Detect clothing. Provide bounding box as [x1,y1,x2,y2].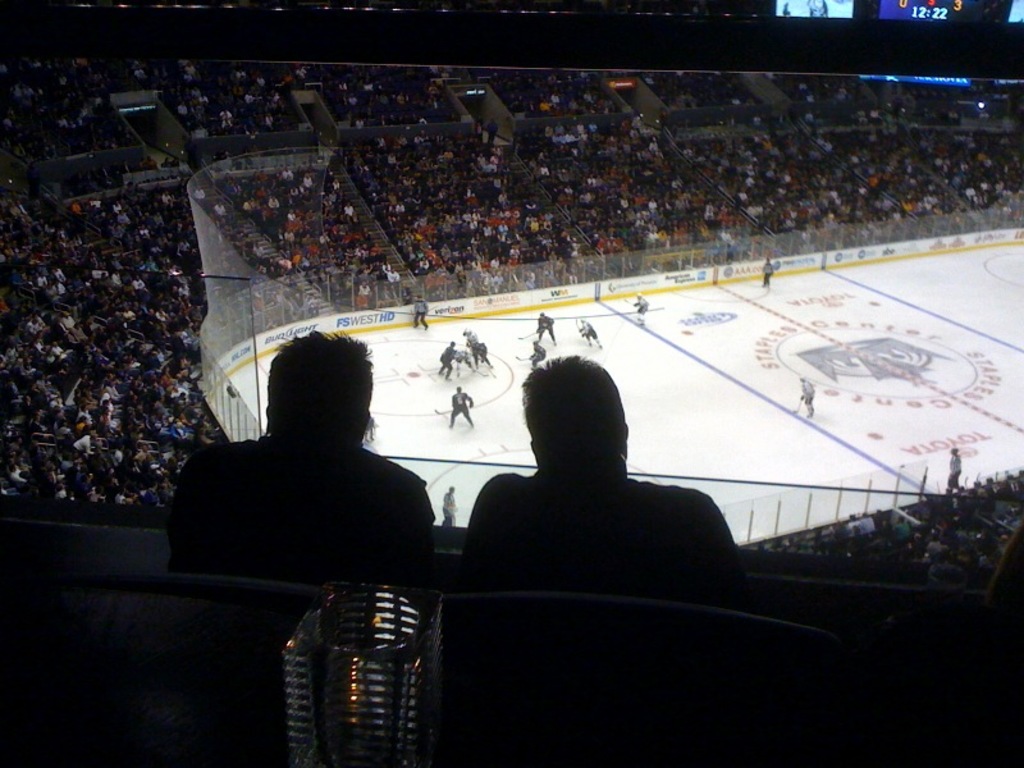
[470,343,488,369].
